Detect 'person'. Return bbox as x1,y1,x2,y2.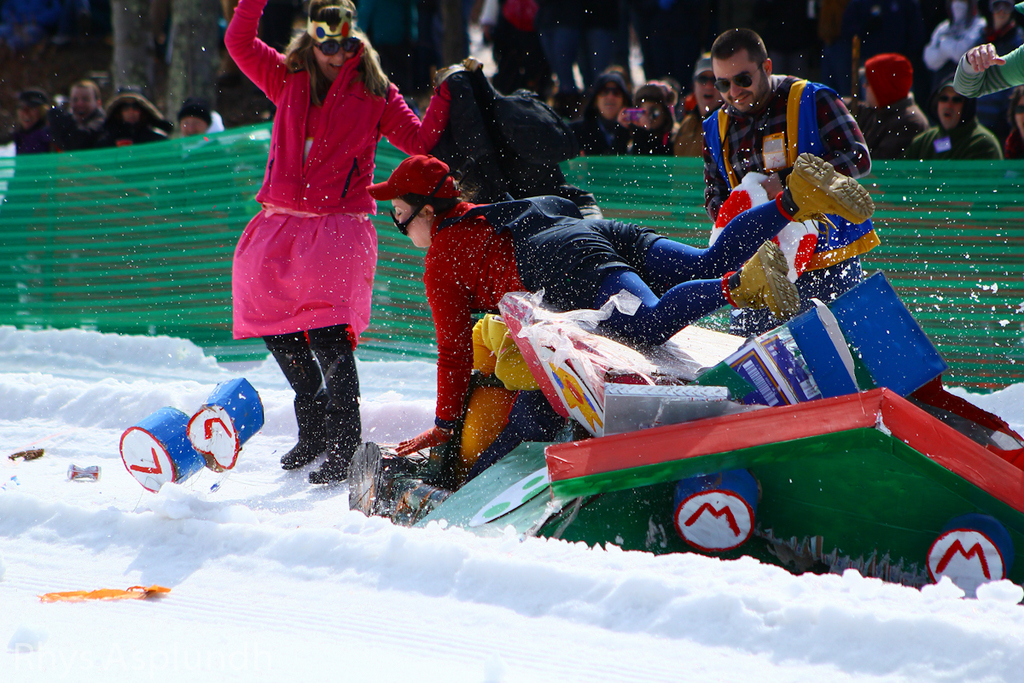
672,55,725,152.
